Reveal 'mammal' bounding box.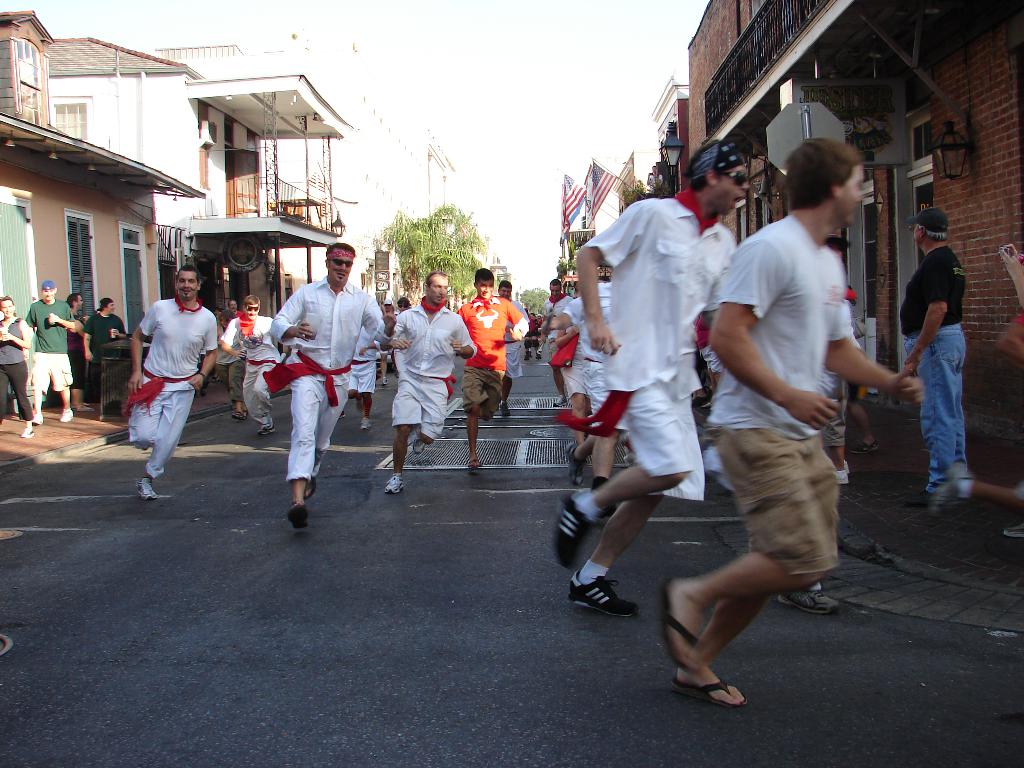
Revealed: left=381, top=271, right=470, bottom=493.
